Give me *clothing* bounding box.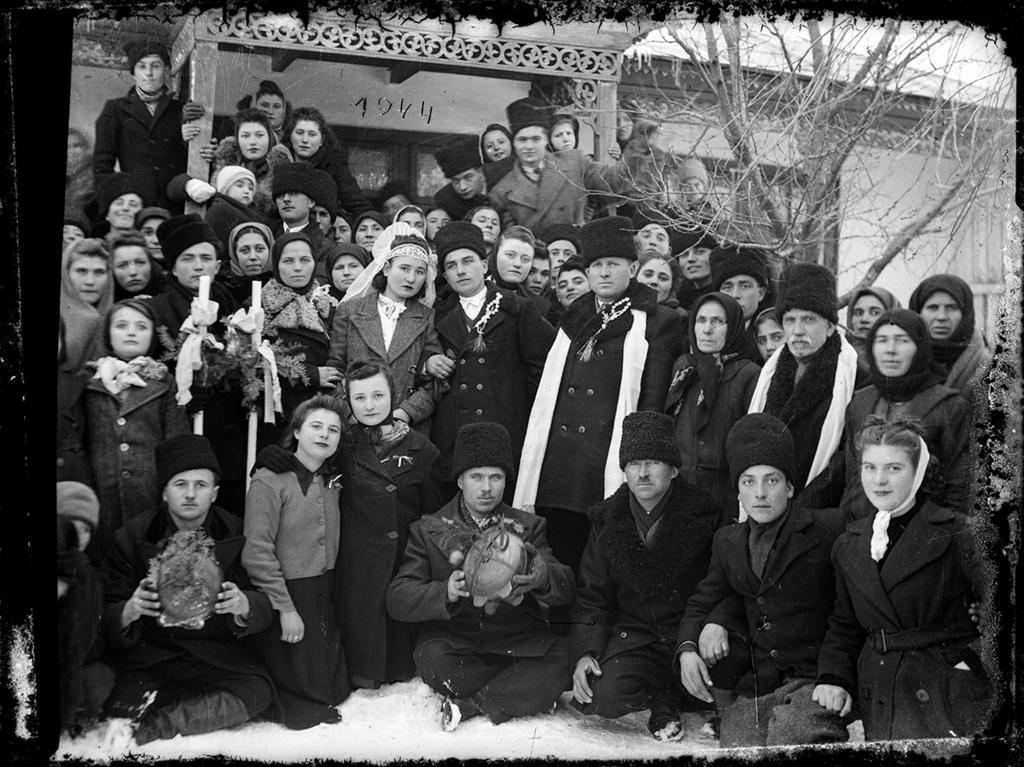
locate(132, 276, 212, 363).
